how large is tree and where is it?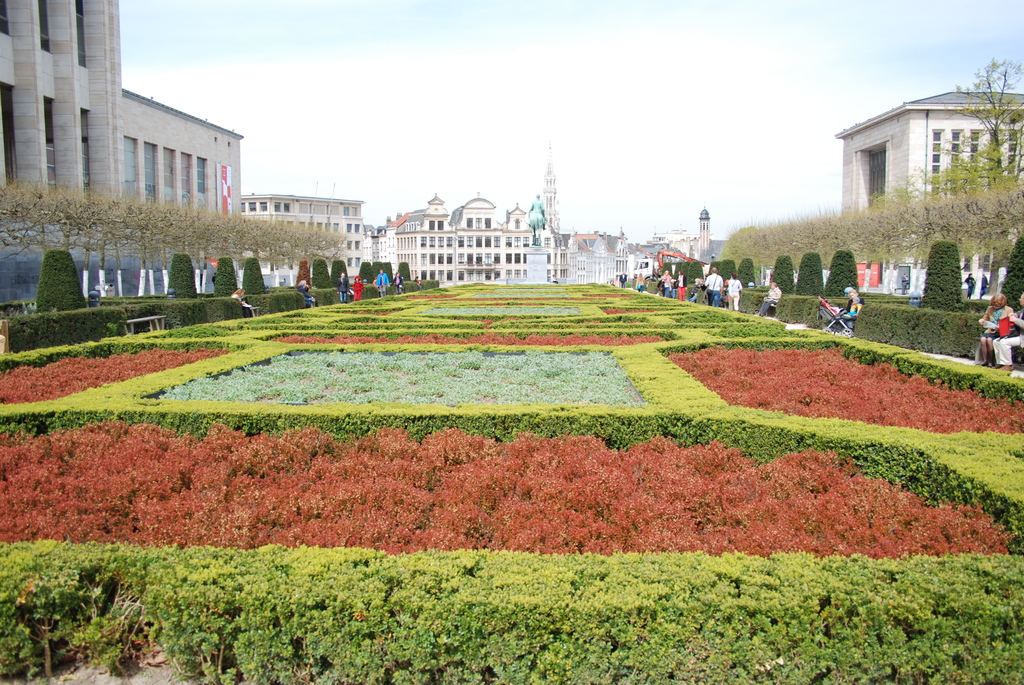
Bounding box: 956, 65, 1023, 181.
